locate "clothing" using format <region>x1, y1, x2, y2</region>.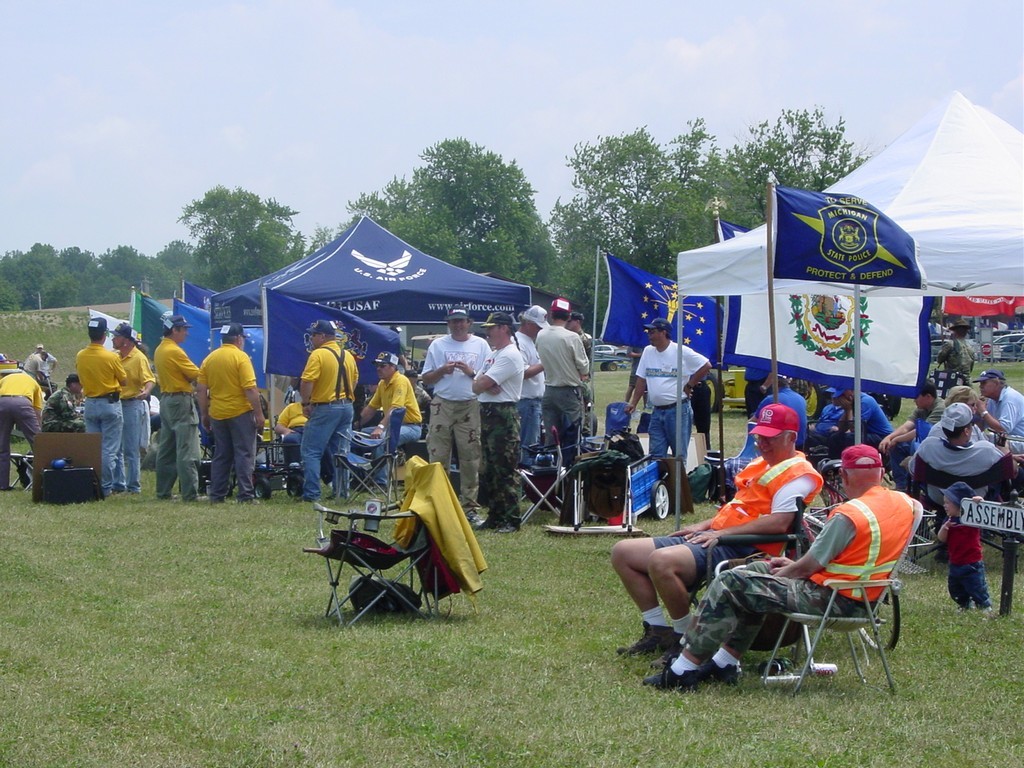
<region>934, 333, 977, 390</region>.
